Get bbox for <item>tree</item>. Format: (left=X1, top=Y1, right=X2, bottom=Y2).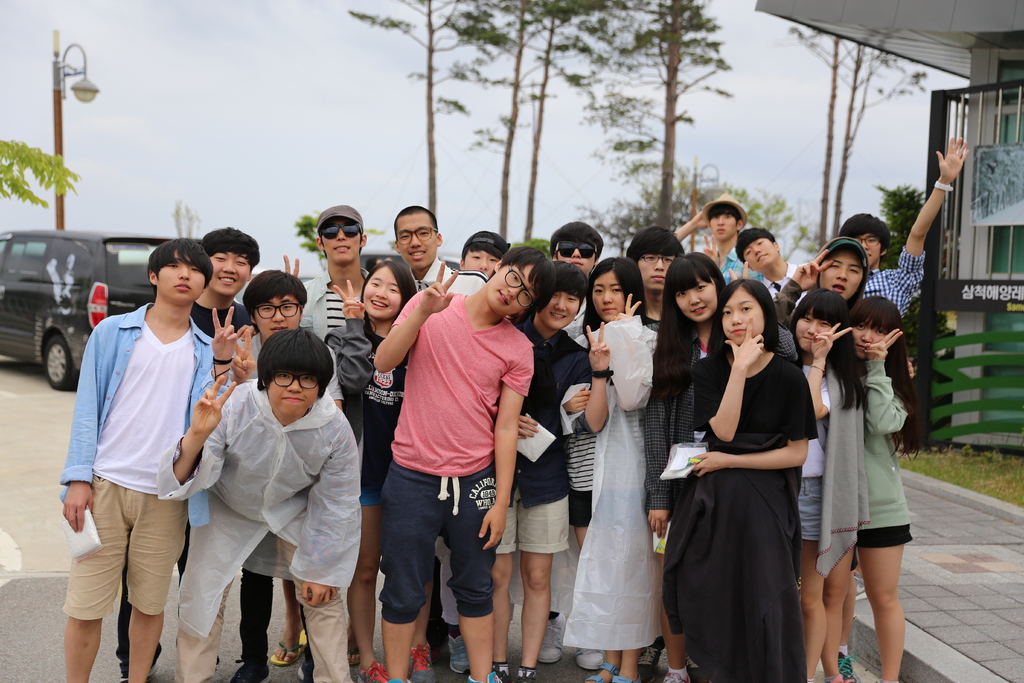
(left=793, top=20, right=927, bottom=255).
